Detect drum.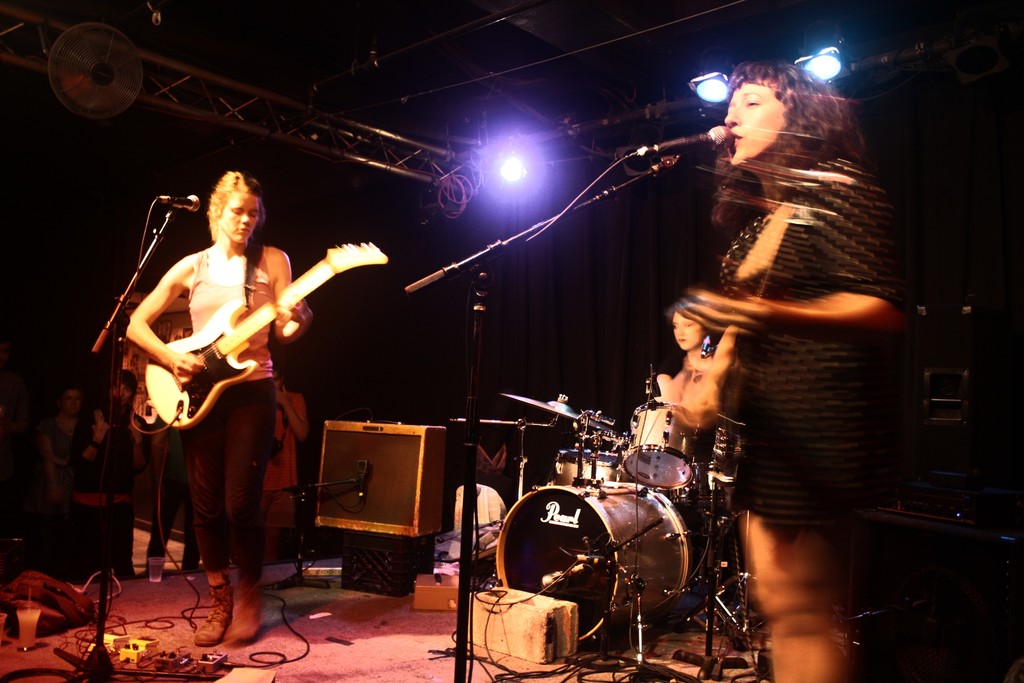
Detected at pyautogui.locateOnScreen(621, 396, 700, 492).
